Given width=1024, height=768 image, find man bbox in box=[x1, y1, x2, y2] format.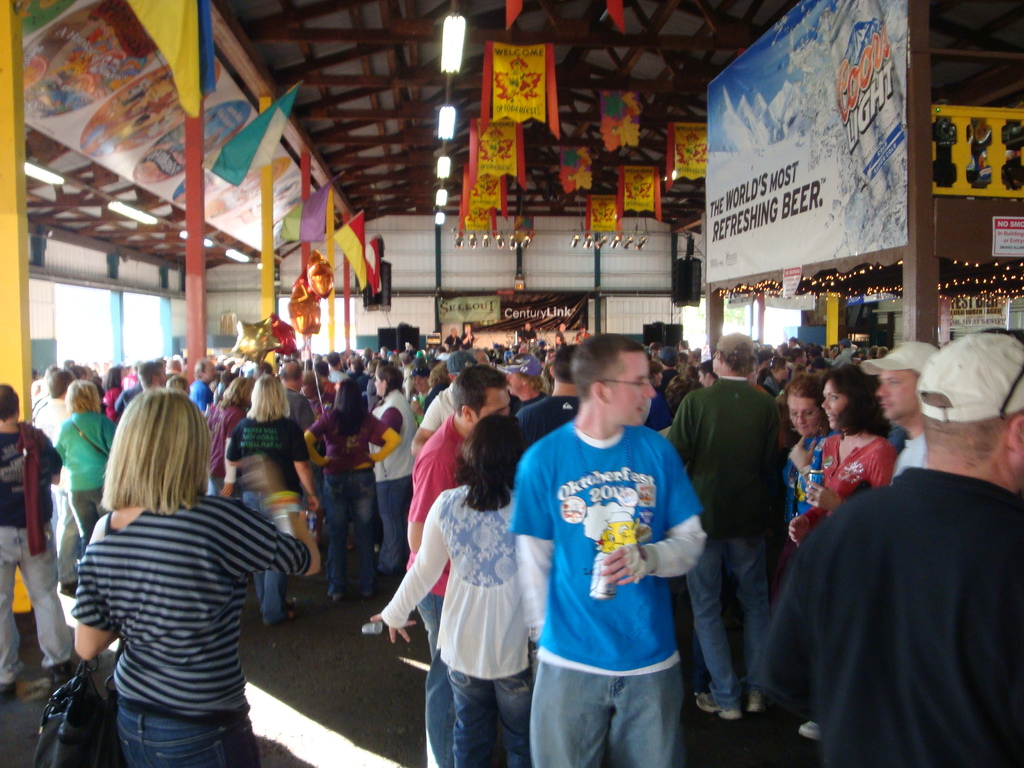
box=[515, 343, 582, 462].
